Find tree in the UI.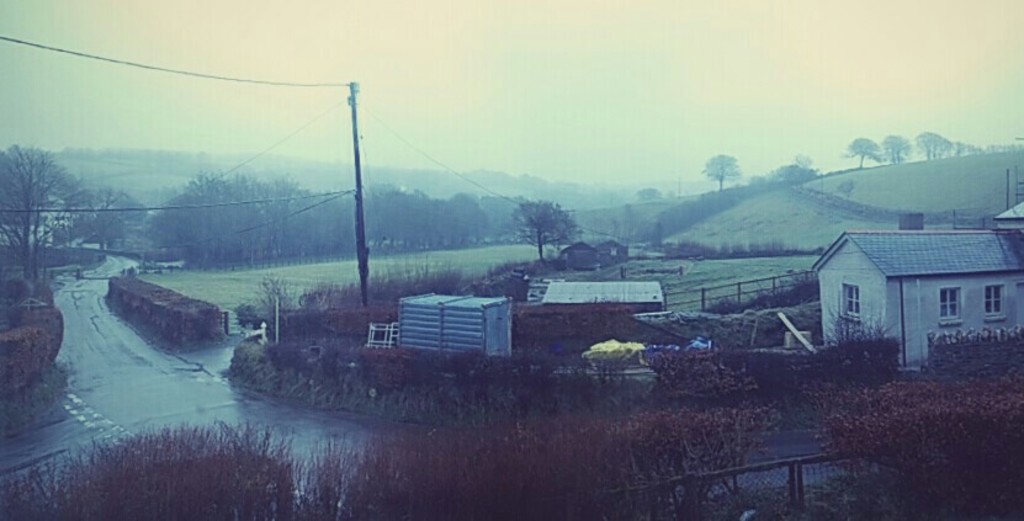
UI element at 637, 185, 658, 204.
